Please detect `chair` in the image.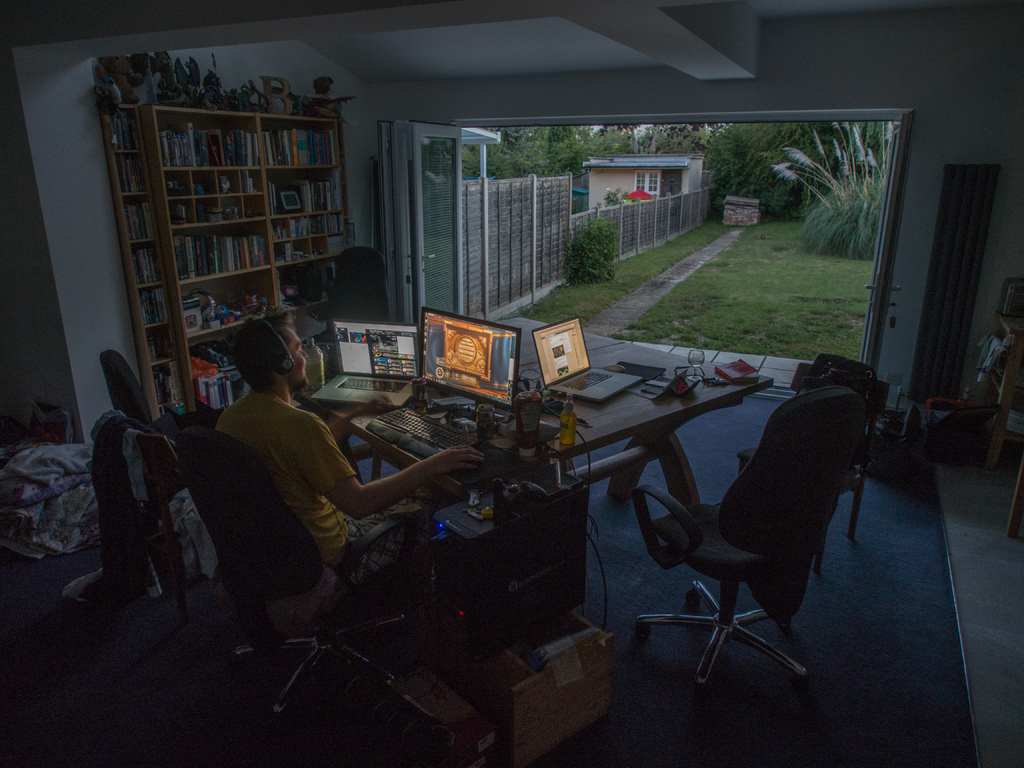
86, 410, 223, 615.
